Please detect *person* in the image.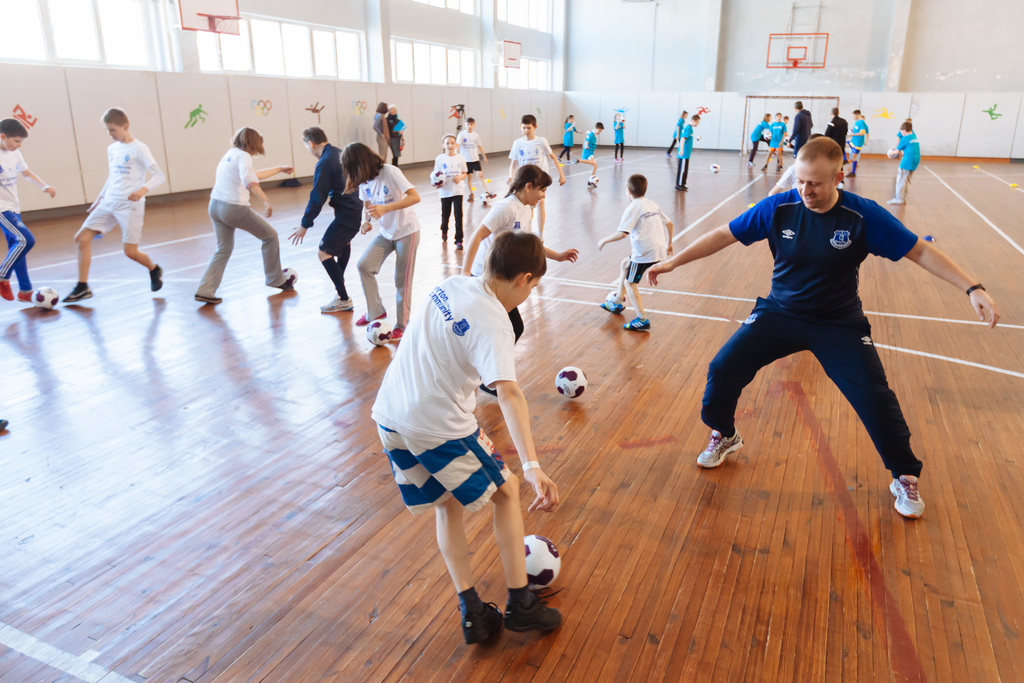
[644, 130, 1000, 523].
